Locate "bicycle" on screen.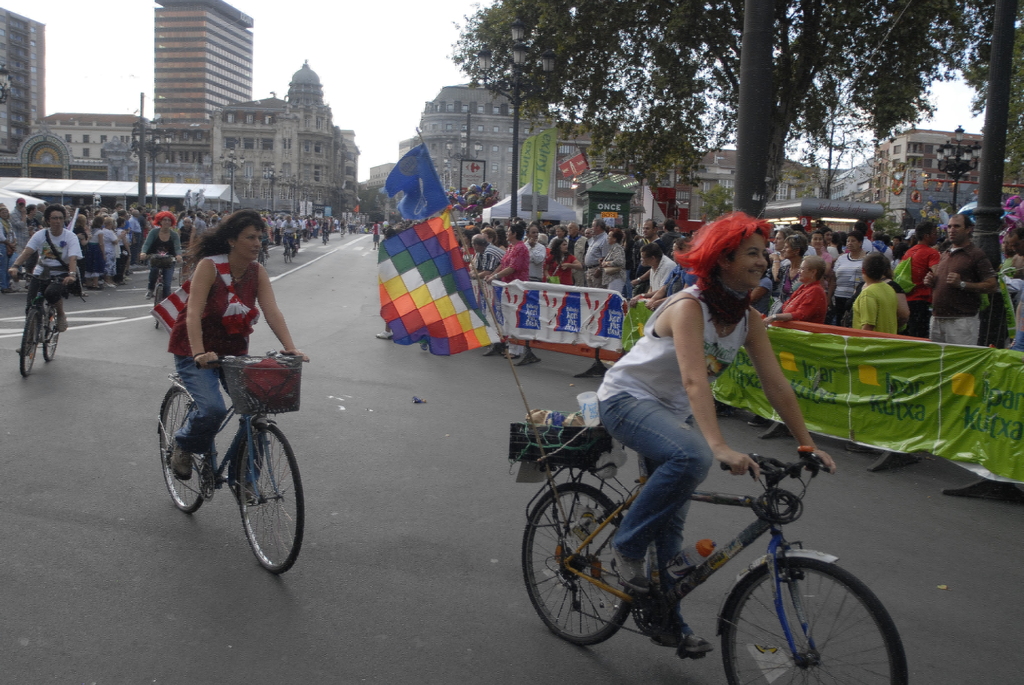
On screen at detection(150, 350, 310, 576).
